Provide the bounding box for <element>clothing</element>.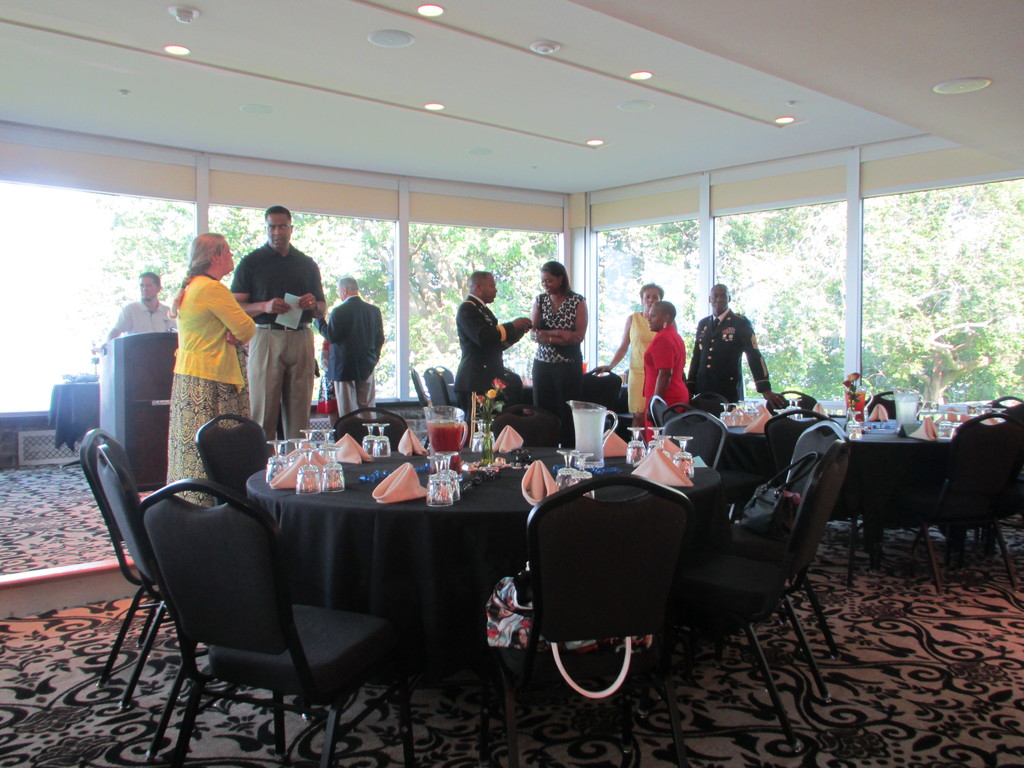
{"left": 318, "top": 301, "right": 380, "bottom": 368}.
